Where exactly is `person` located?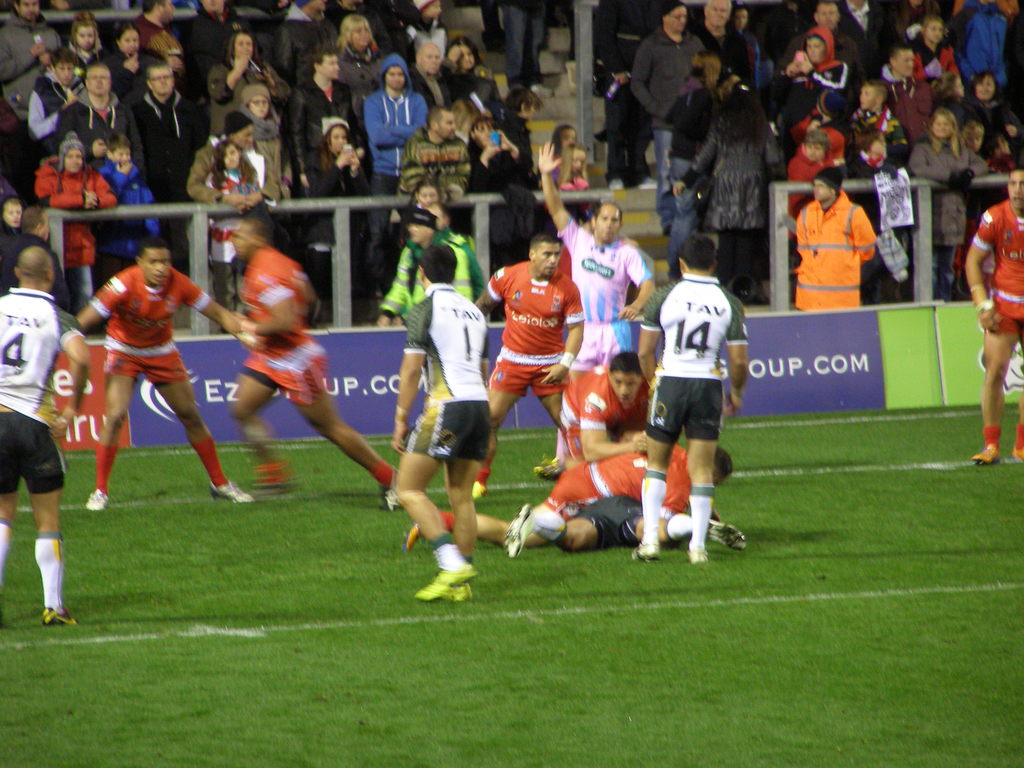
Its bounding box is {"left": 634, "top": 233, "right": 747, "bottom": 565}.
